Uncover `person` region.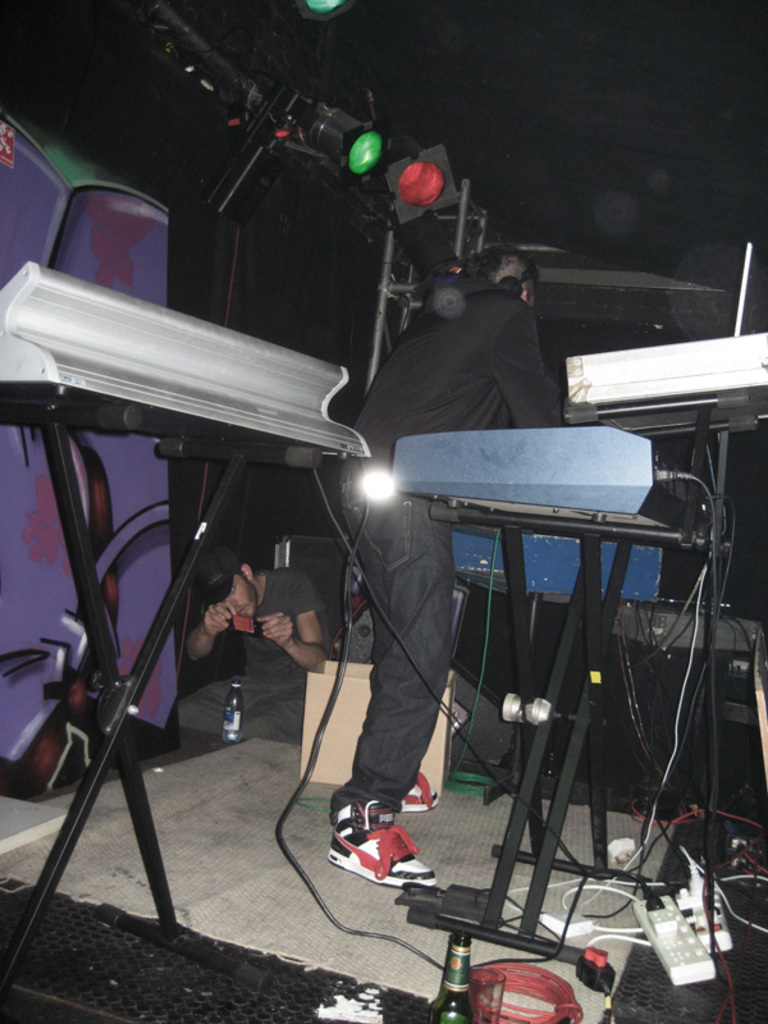
Uncovered: {"x1": 326, "y1": 246, "x2": 564, "y2": 884}.
